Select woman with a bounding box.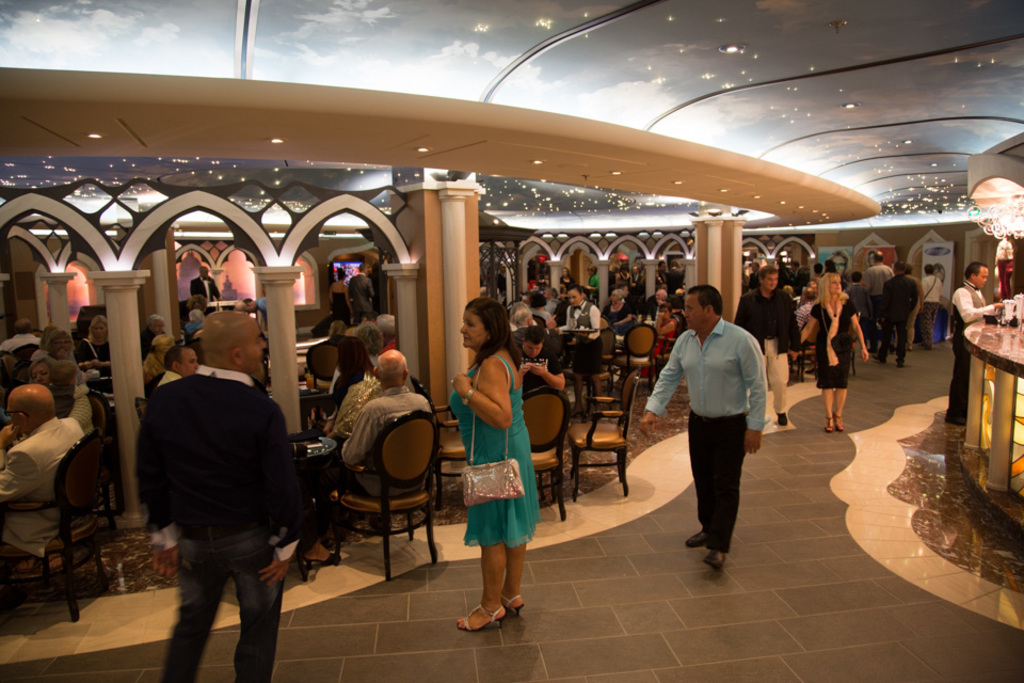
bbox=(636, 303, 677, 382).
